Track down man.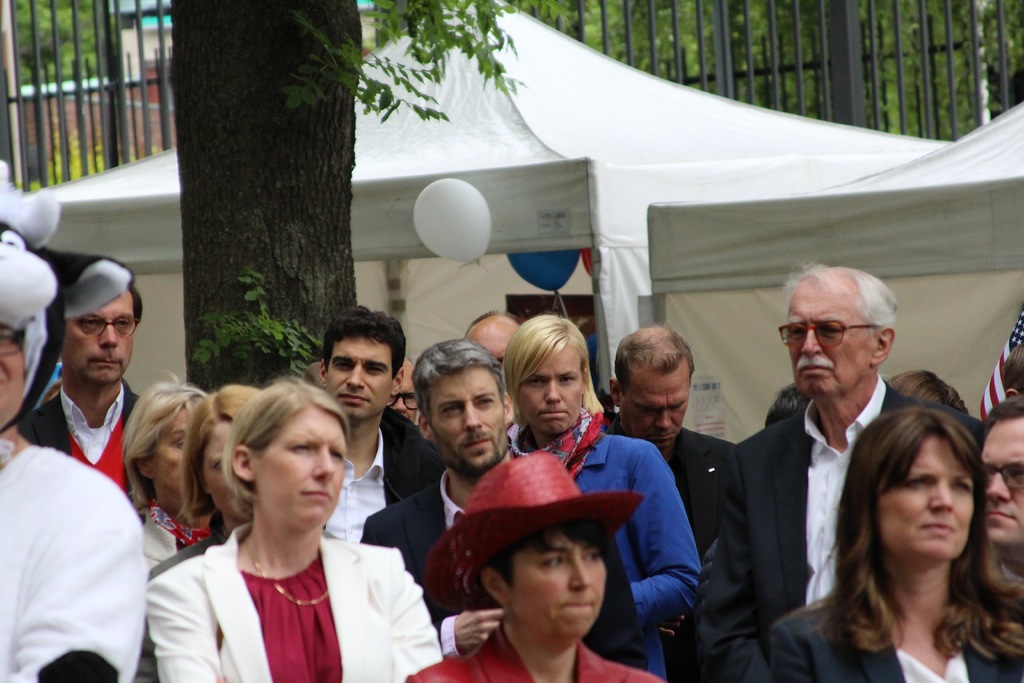
Tracked to 467 308 522 366.
